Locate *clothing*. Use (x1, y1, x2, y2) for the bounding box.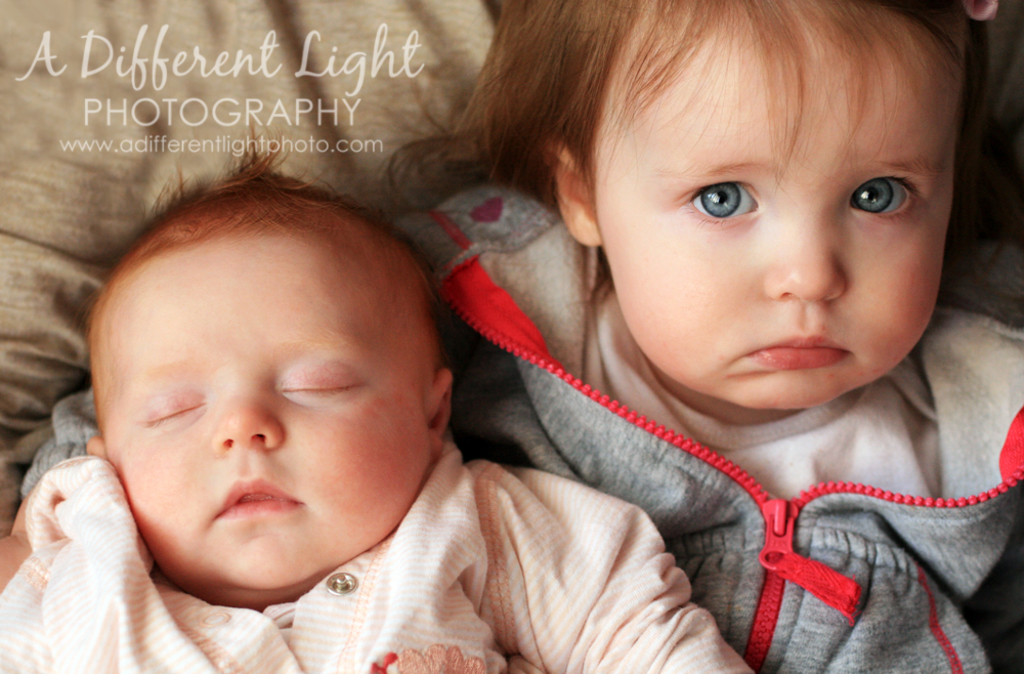
(16, 177, 1023, 673).
